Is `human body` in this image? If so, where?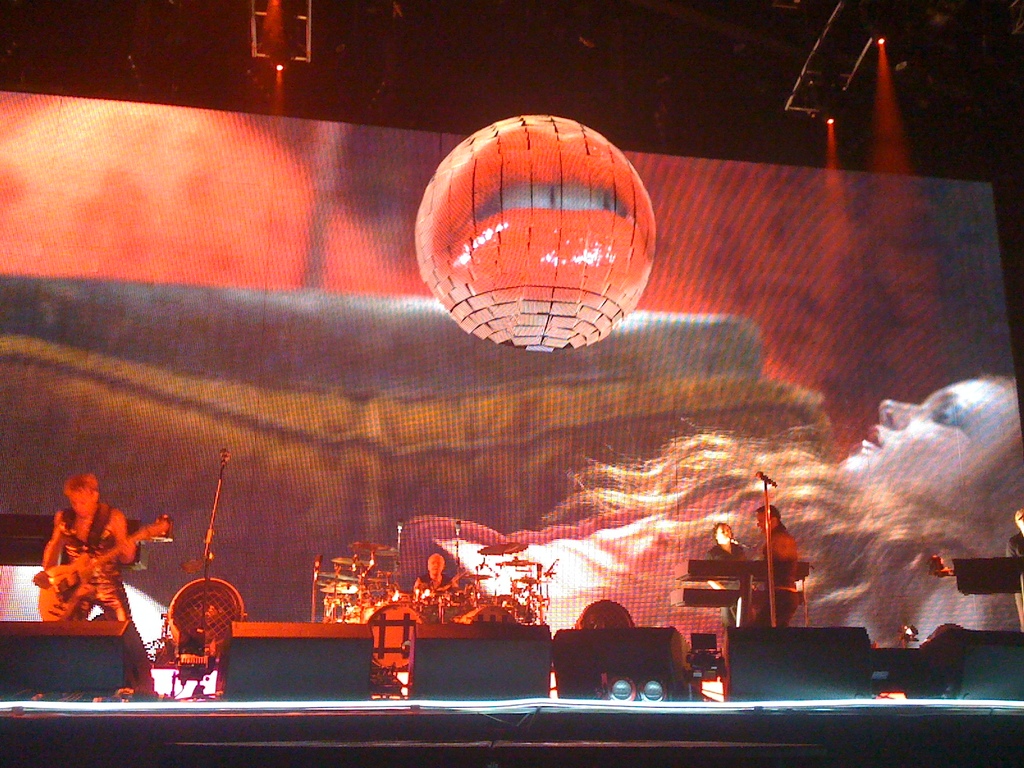
Yes, at Rect(703, 525, 750, 630).
